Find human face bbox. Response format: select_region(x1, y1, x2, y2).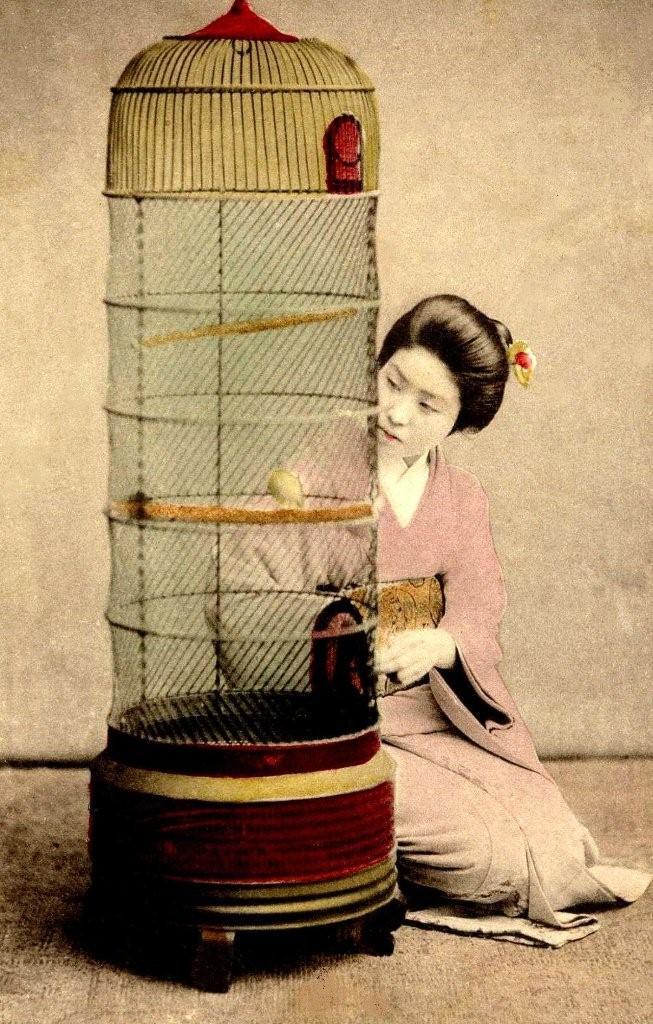
select_region(374, 345, 459, 460).
